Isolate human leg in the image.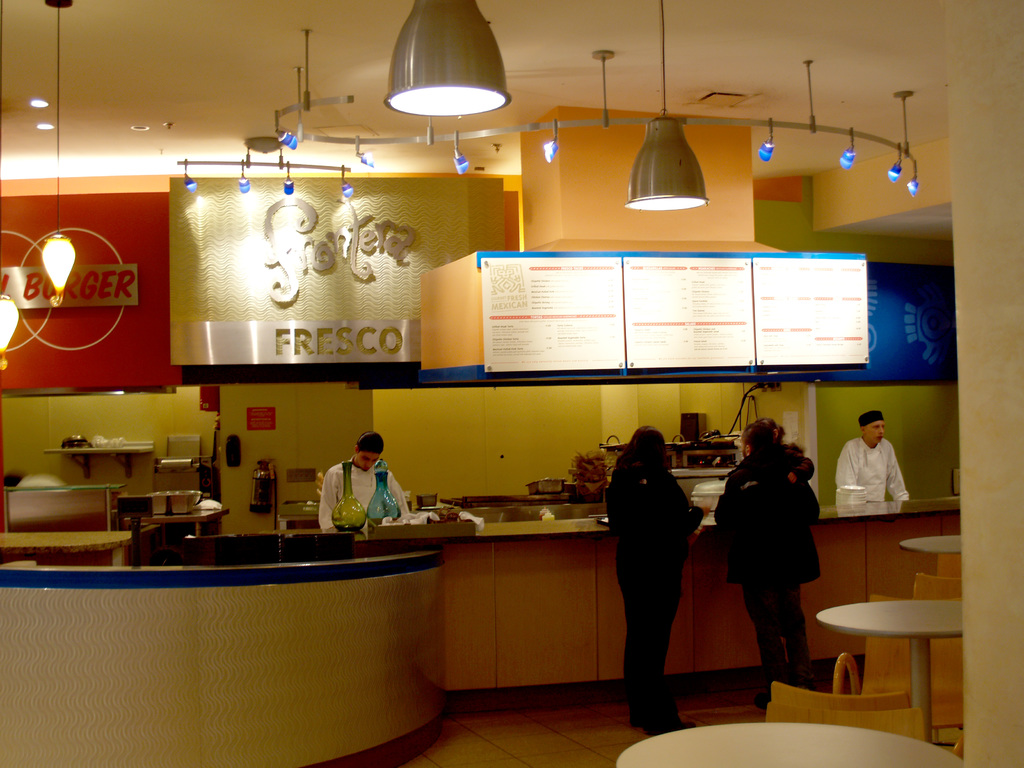
Isolated region: Rect(640, 562, 688, 730).
